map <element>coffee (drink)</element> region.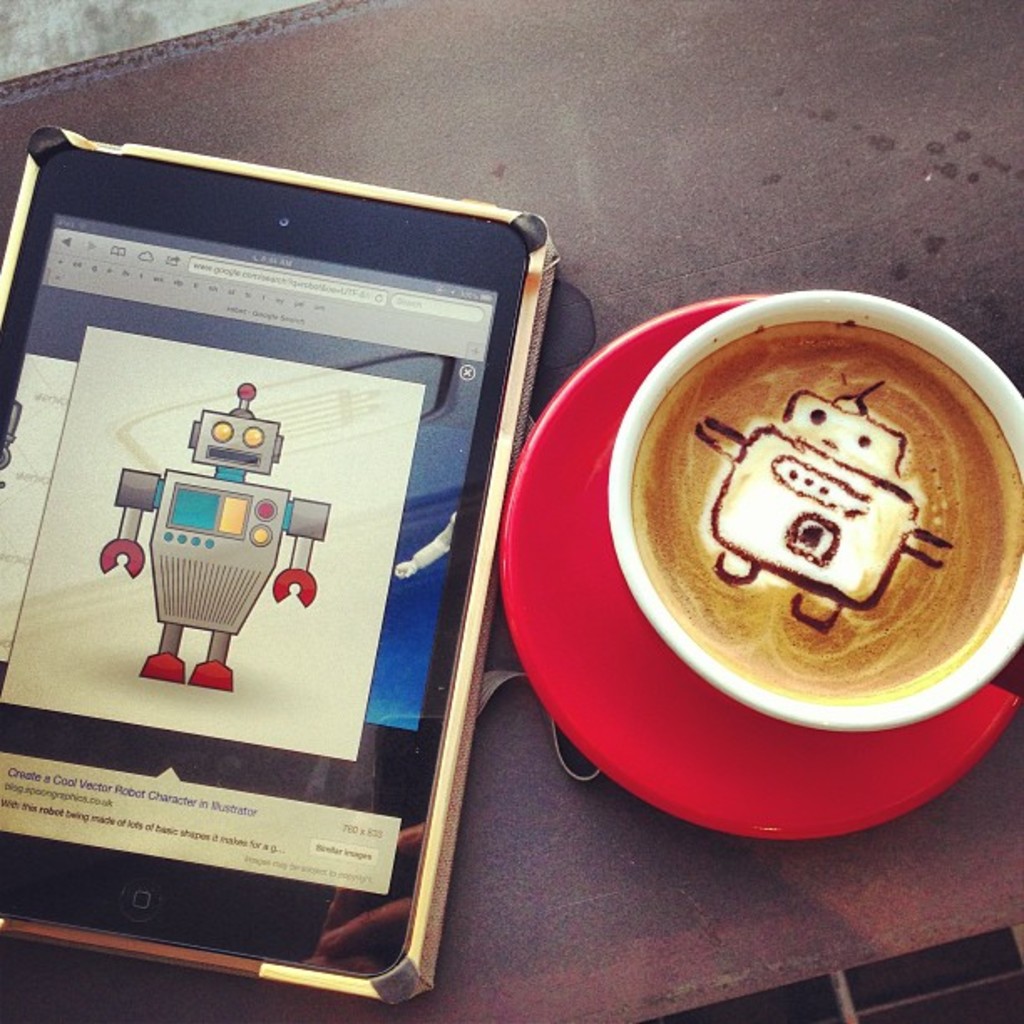
Mapped to detection(597, 313, 996, 718).
